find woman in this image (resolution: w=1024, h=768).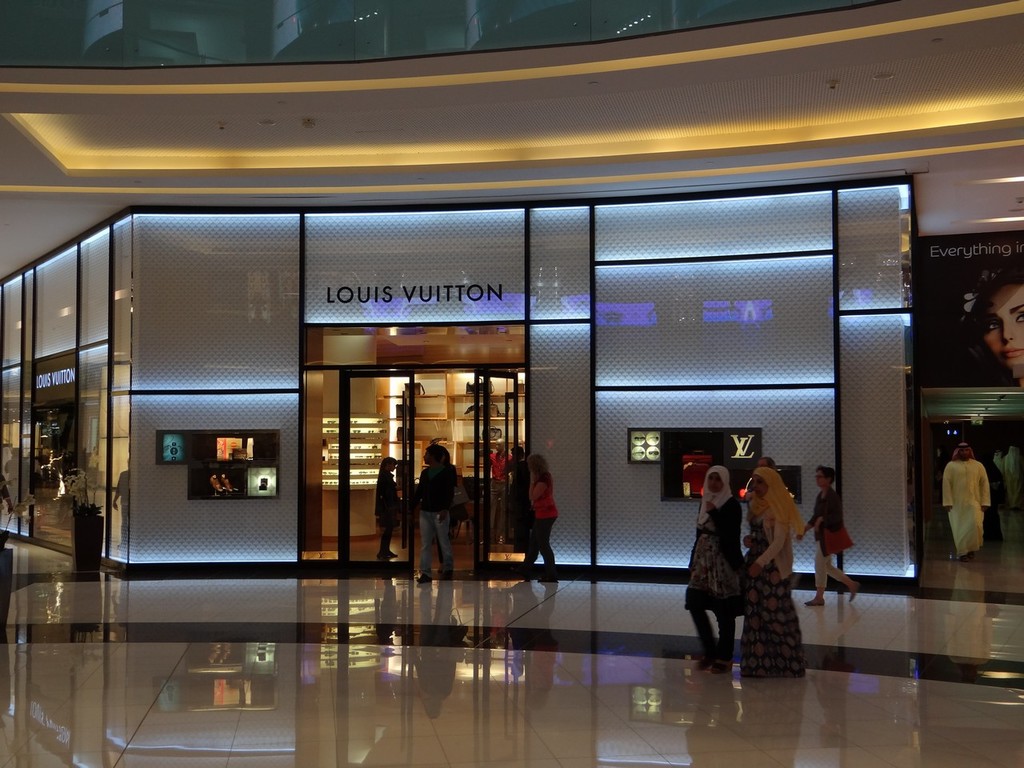
711, 455, 807, 687.
